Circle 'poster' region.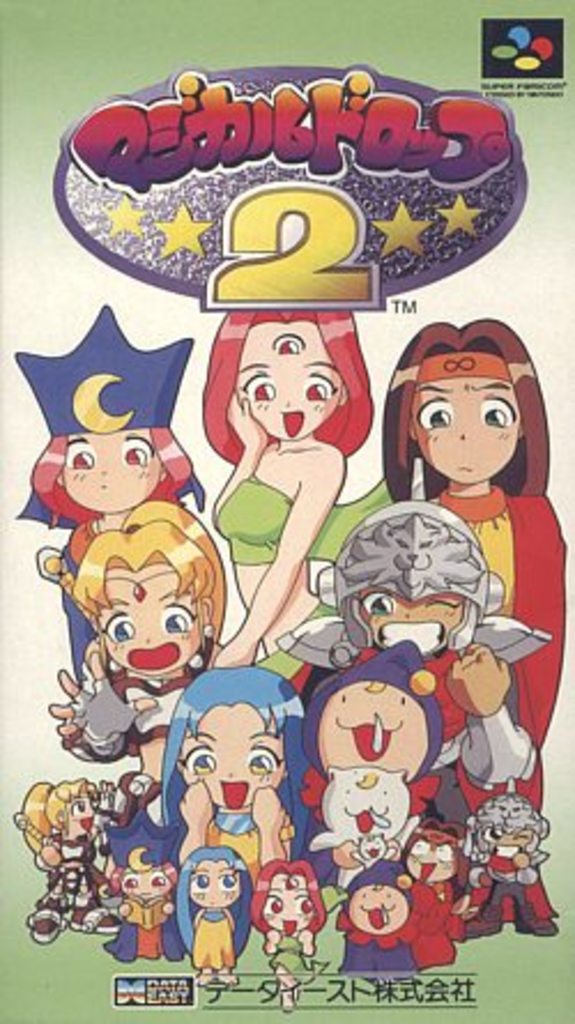
Region: x1=2, y1=0, x2=574, y2=1023.
